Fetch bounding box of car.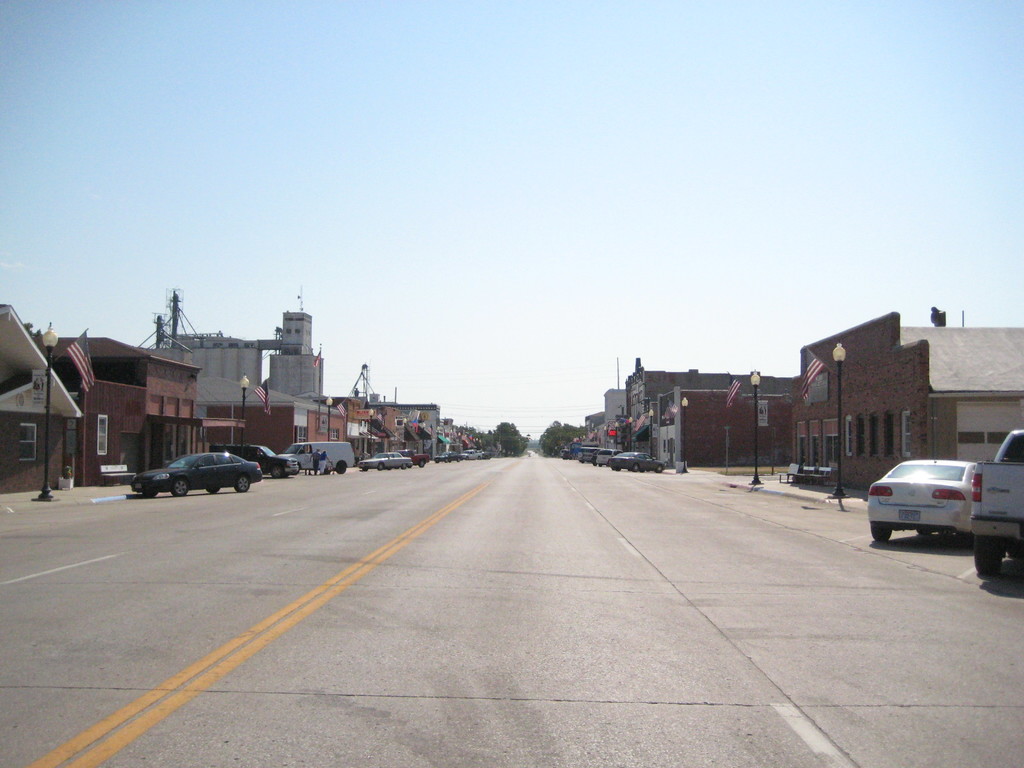
Bbox: 460:445:488:463.
